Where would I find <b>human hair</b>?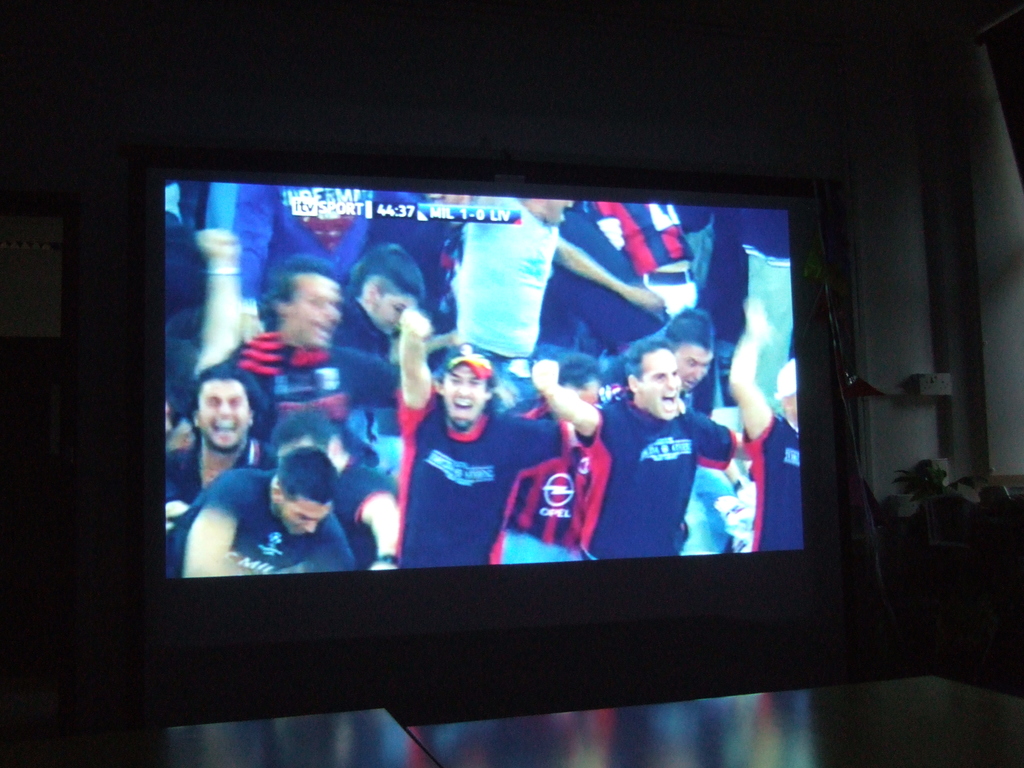
At (x1=663, y1=307, x2=713, y2=355).
